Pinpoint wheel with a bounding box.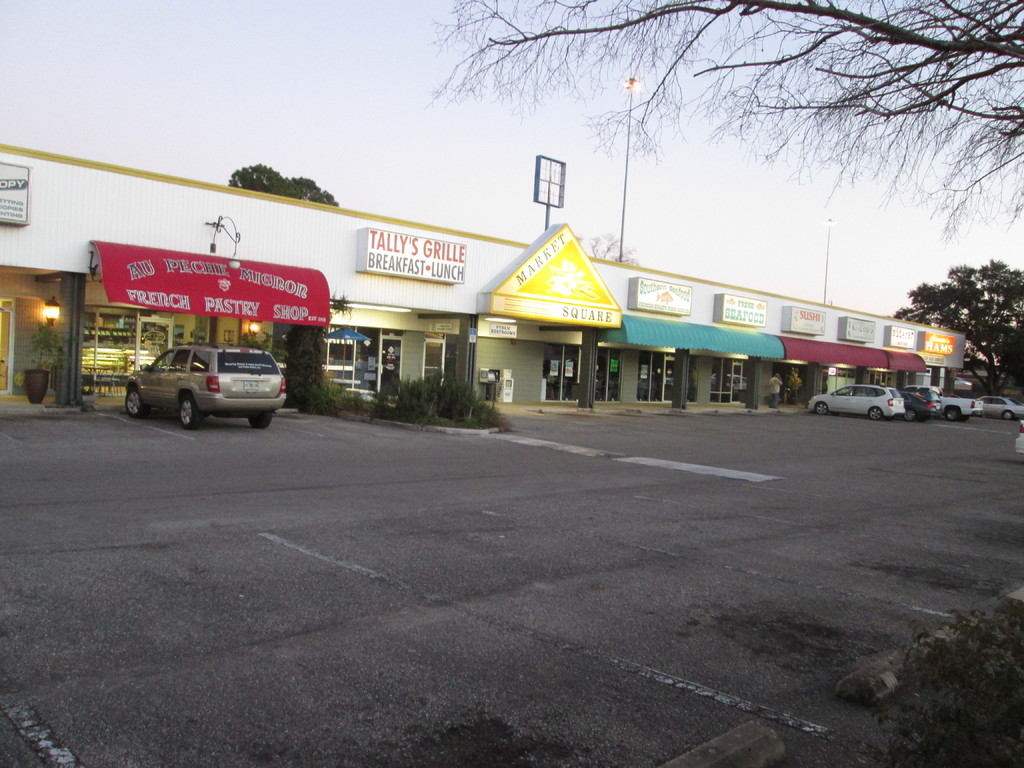
(x1=1005, y1=412, x2=1013, y2=419).
